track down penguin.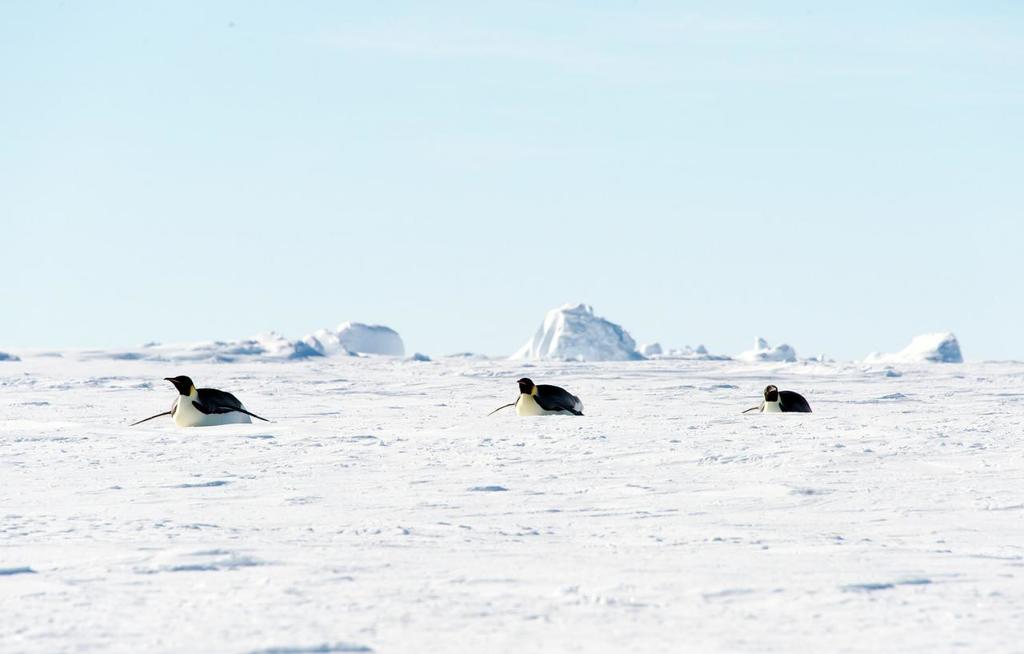
Tracked to (left=483, top=379, right=585, bottom=419).
